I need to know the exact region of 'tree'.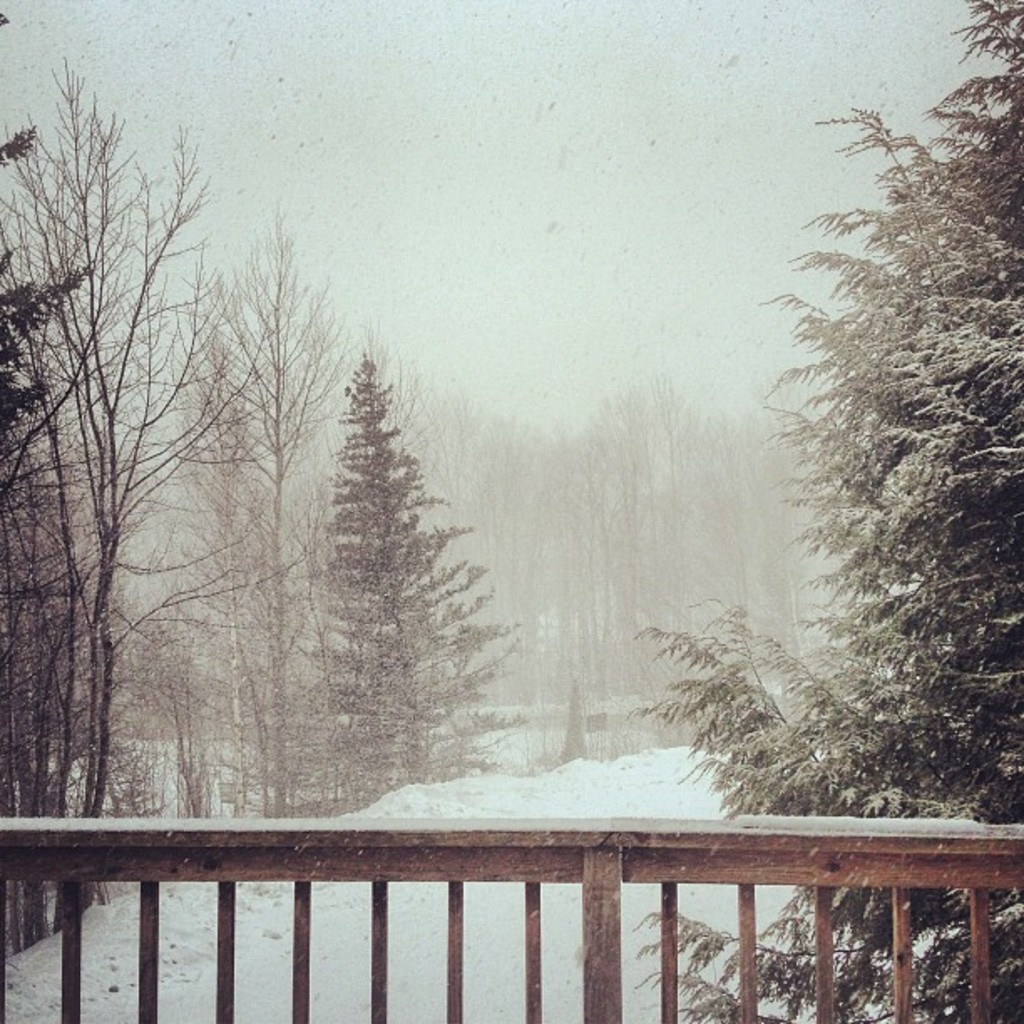
Region: (629, 0, 1022, 1022).
